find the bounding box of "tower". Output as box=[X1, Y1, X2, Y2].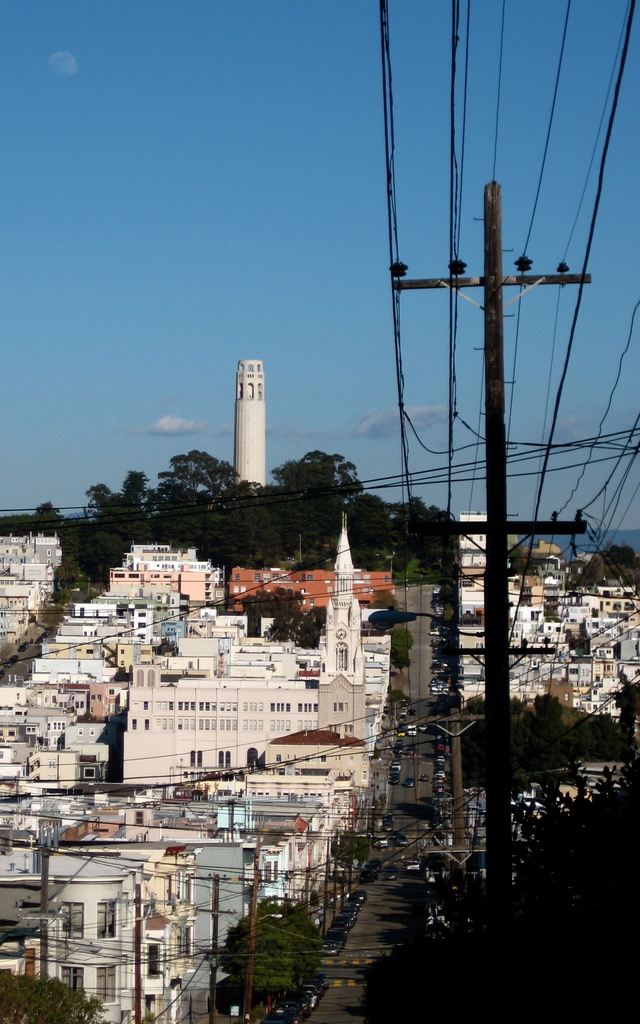
box=[318, 514, 356, 741].
